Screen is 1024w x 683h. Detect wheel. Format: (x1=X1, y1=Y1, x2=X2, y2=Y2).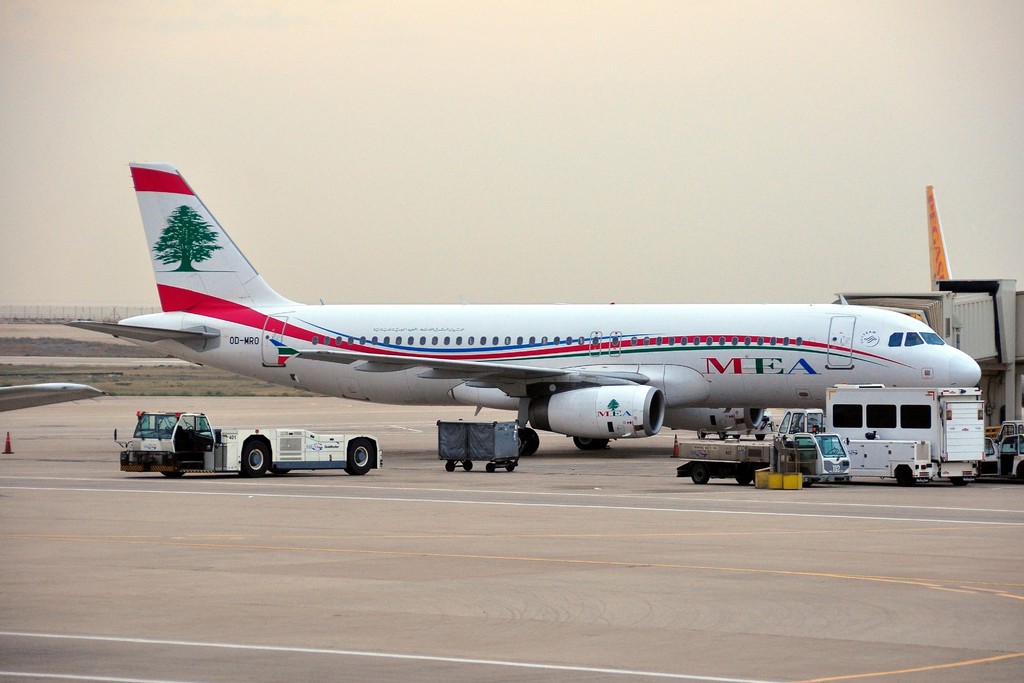
(x1=572, y1=438, x2=594, y2=449).
